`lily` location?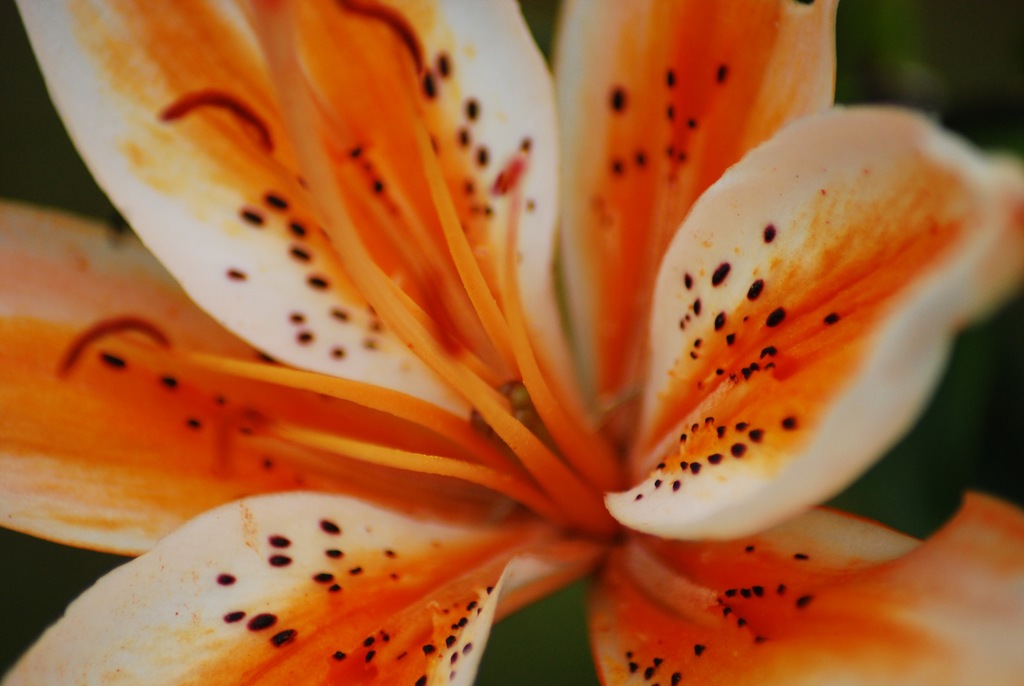
detection(0, 0, 1023, 685)
